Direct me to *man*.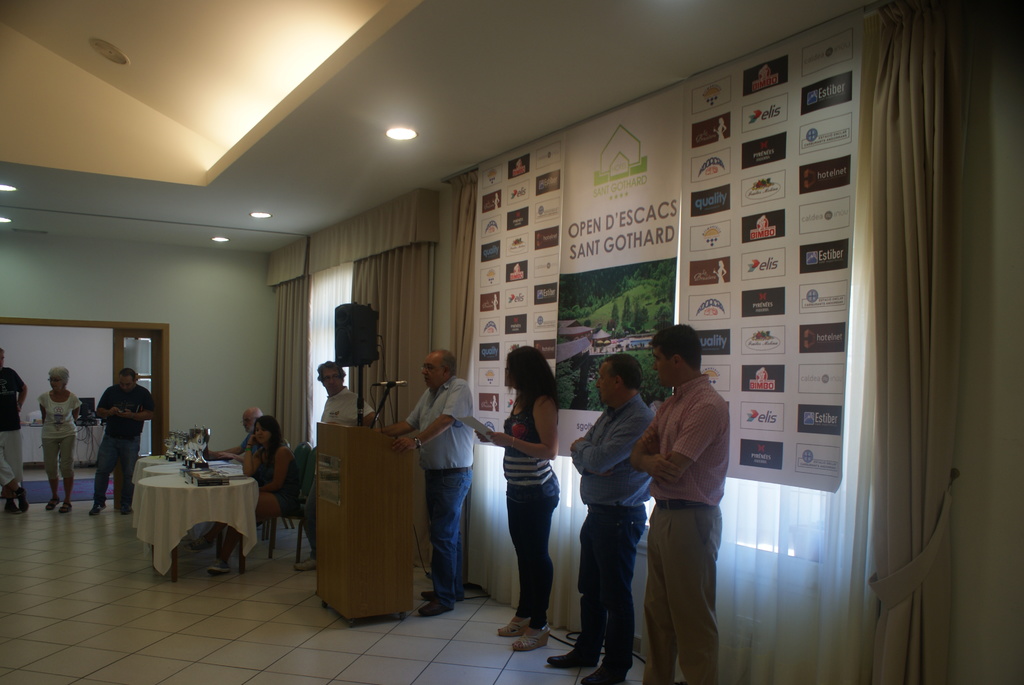
Direction: bbox=[621, 320, 738, 681].
